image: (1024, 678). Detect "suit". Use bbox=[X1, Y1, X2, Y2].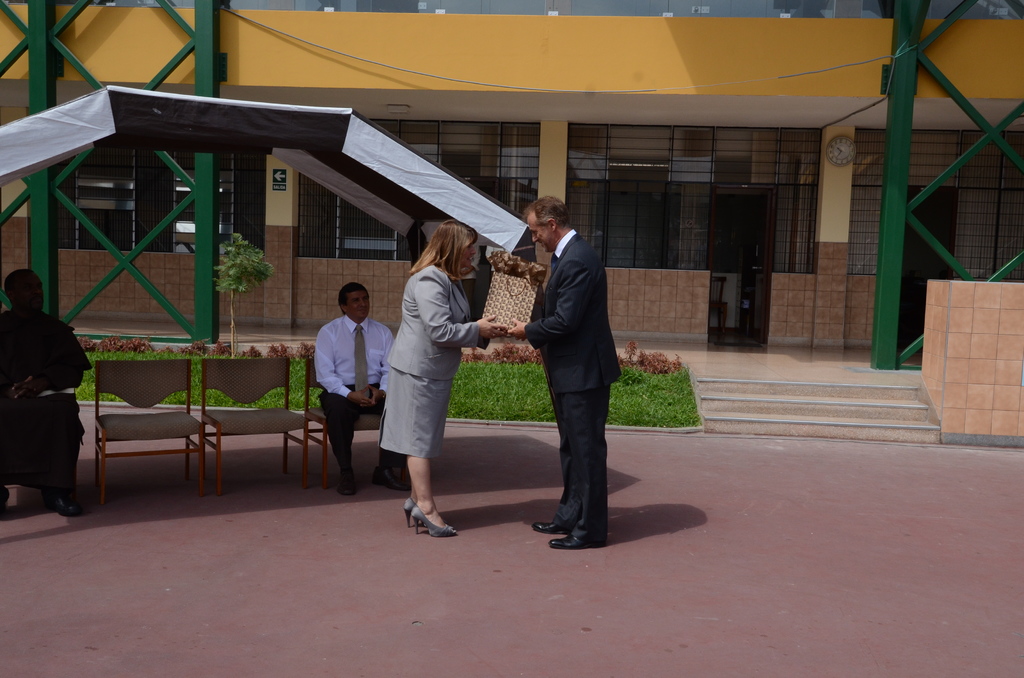
bbox=[520, 189, 622, 551].
